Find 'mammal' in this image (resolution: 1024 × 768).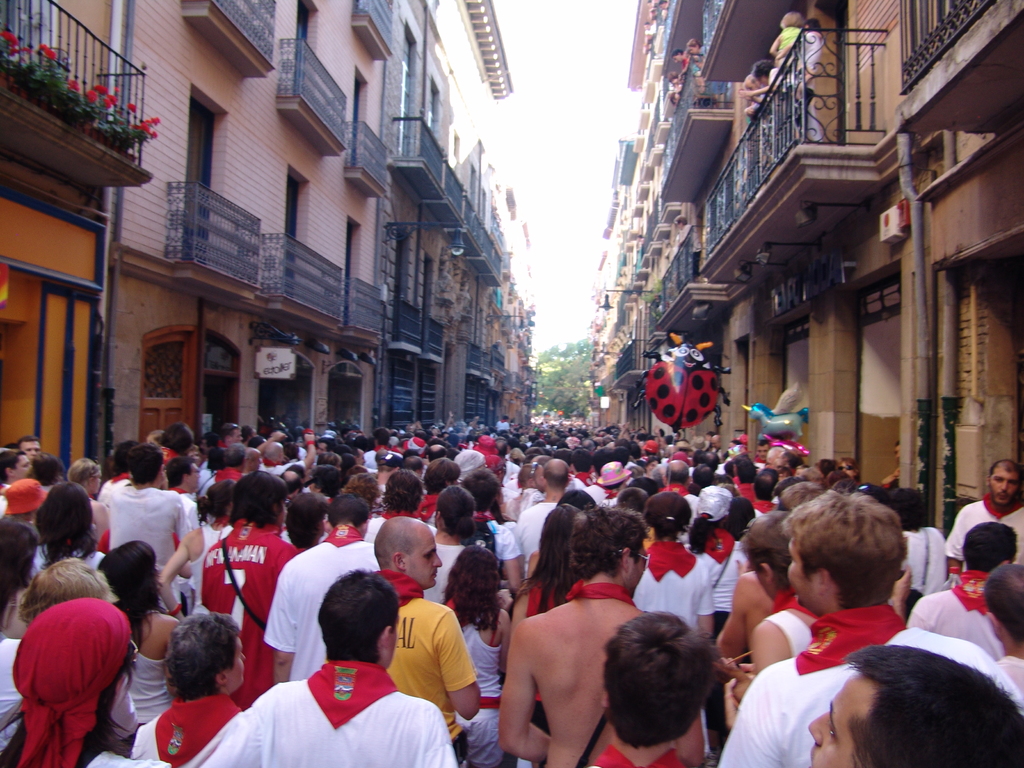
(6, 564, 150, 756).
